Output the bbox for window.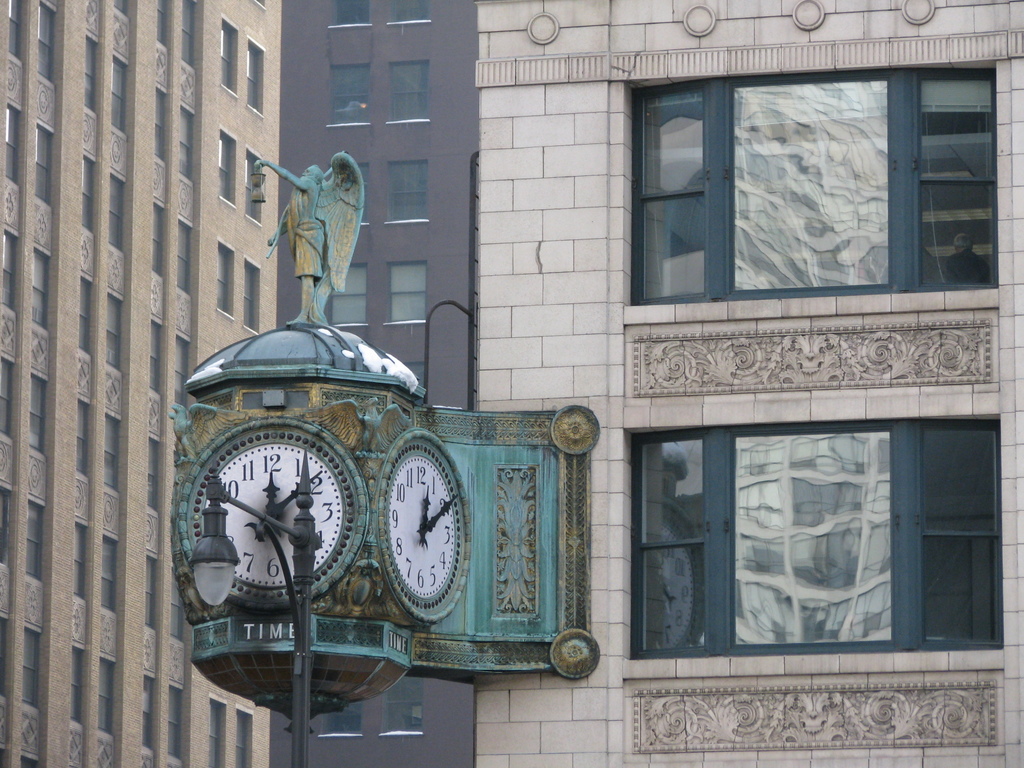
{"x1": 107, "y1": 170, "x2": 128, "y2": 252}.
